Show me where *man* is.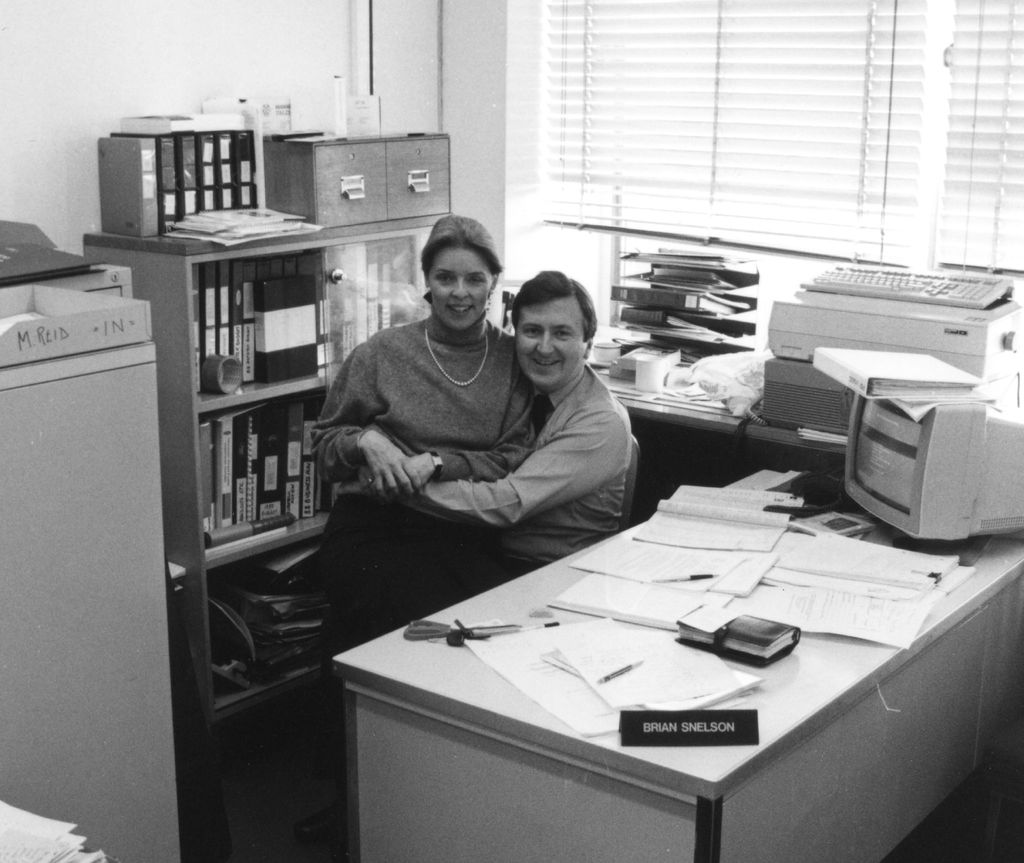
*man* is at [left=353, top=264, right=629, bottom=582].
